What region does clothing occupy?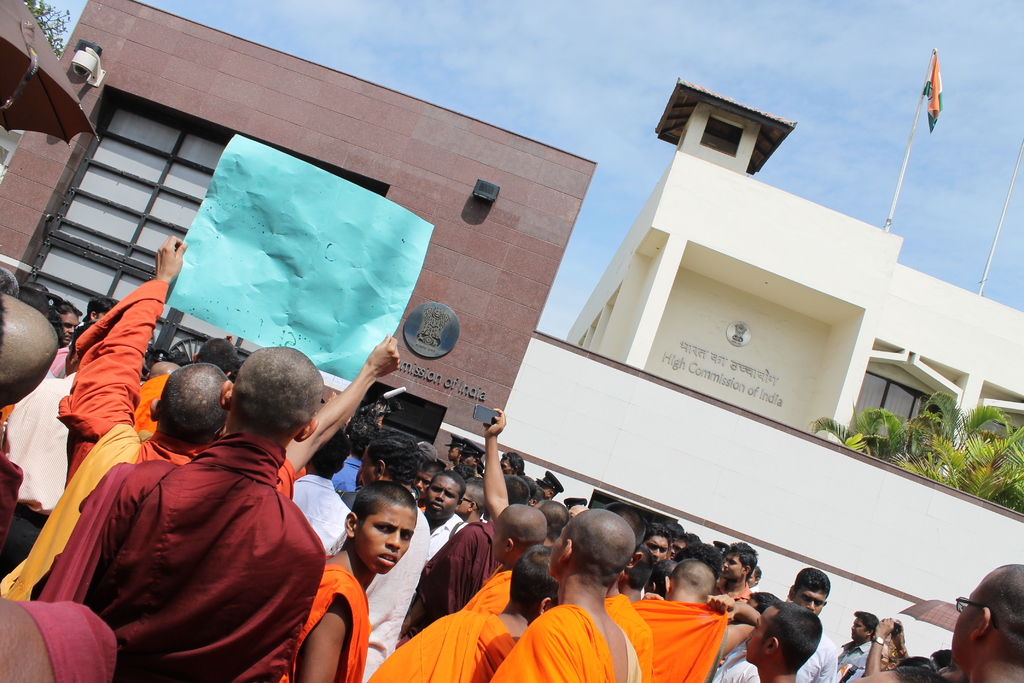
select_region(276, 547, 354, 682).
